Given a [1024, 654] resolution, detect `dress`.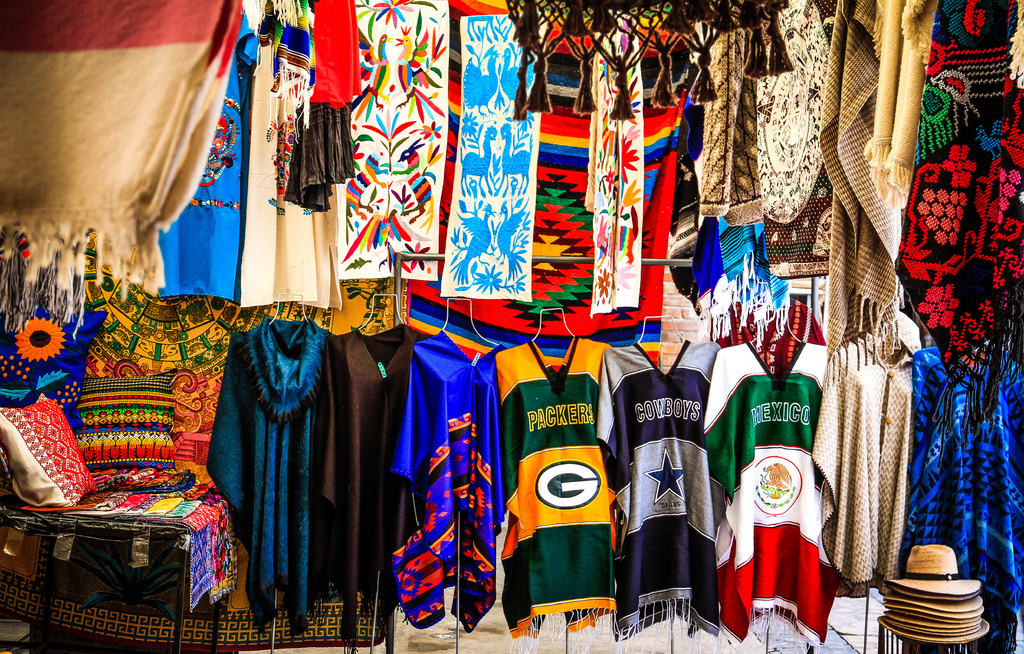
detection(589, 343, 716, 648).
